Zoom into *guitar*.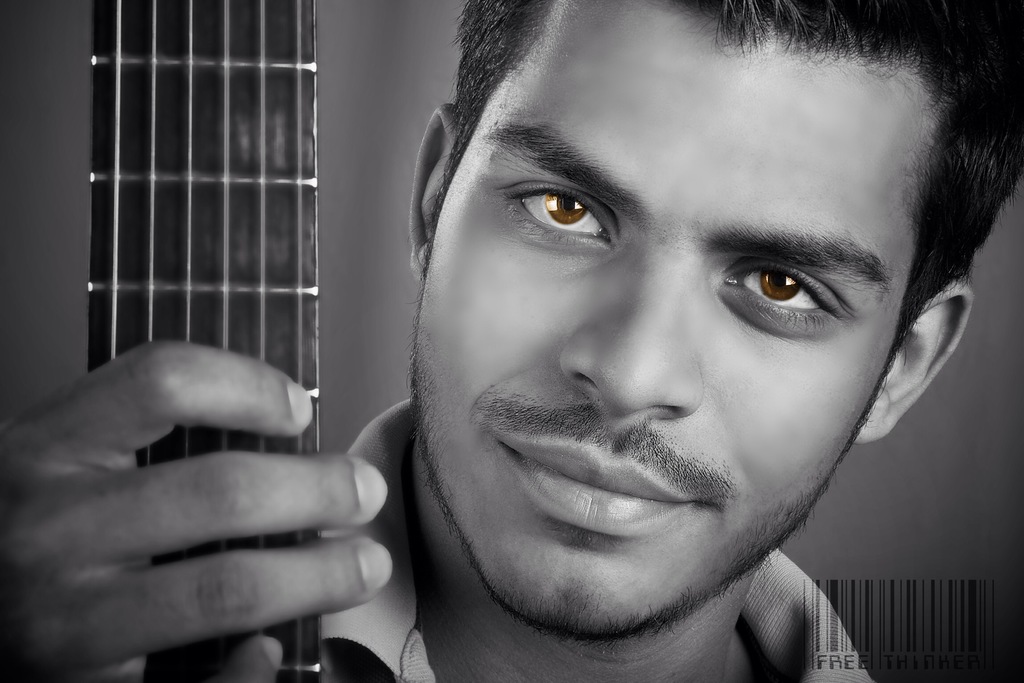
Zoom target: {"left": 81, "top": 0, "right": 319, "bottom": 682}.
